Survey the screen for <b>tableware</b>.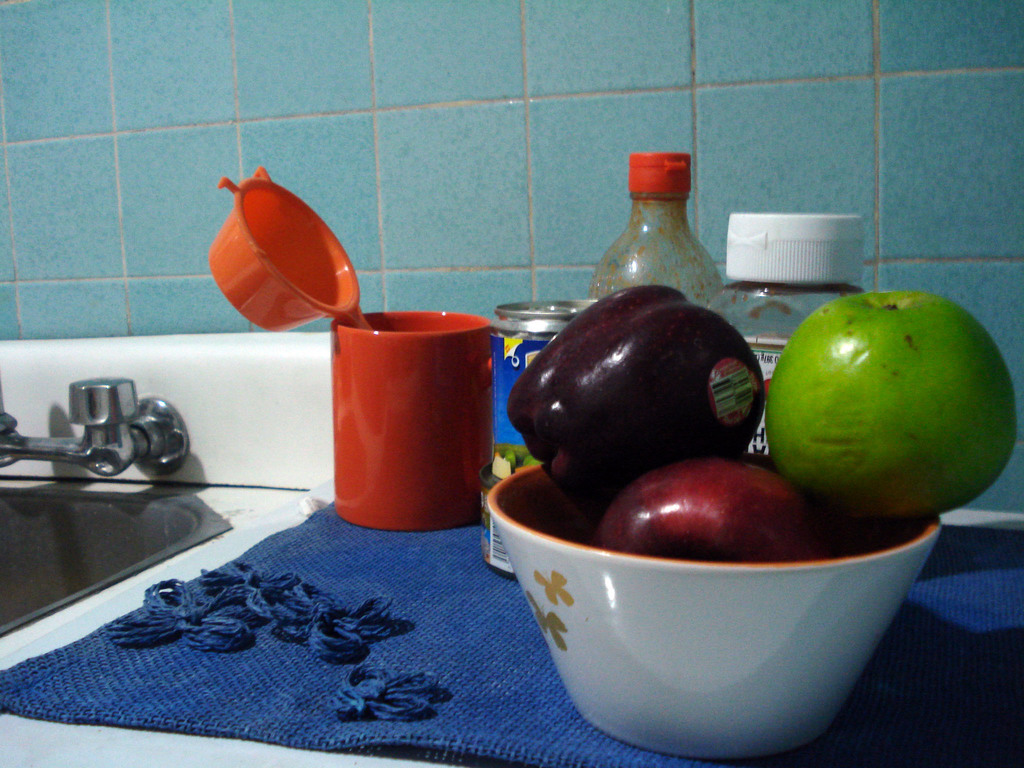
Survey found: bbox=(447, 468, 966, 737).
